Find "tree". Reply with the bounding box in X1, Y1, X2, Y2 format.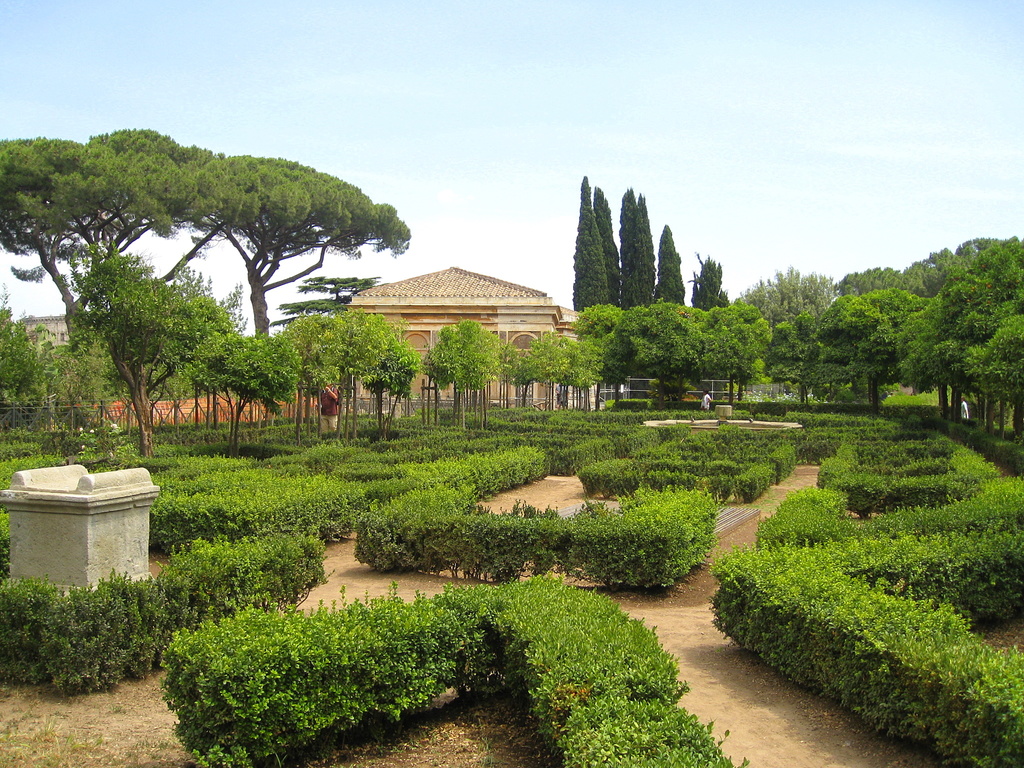
67, 244, 231, 461.
